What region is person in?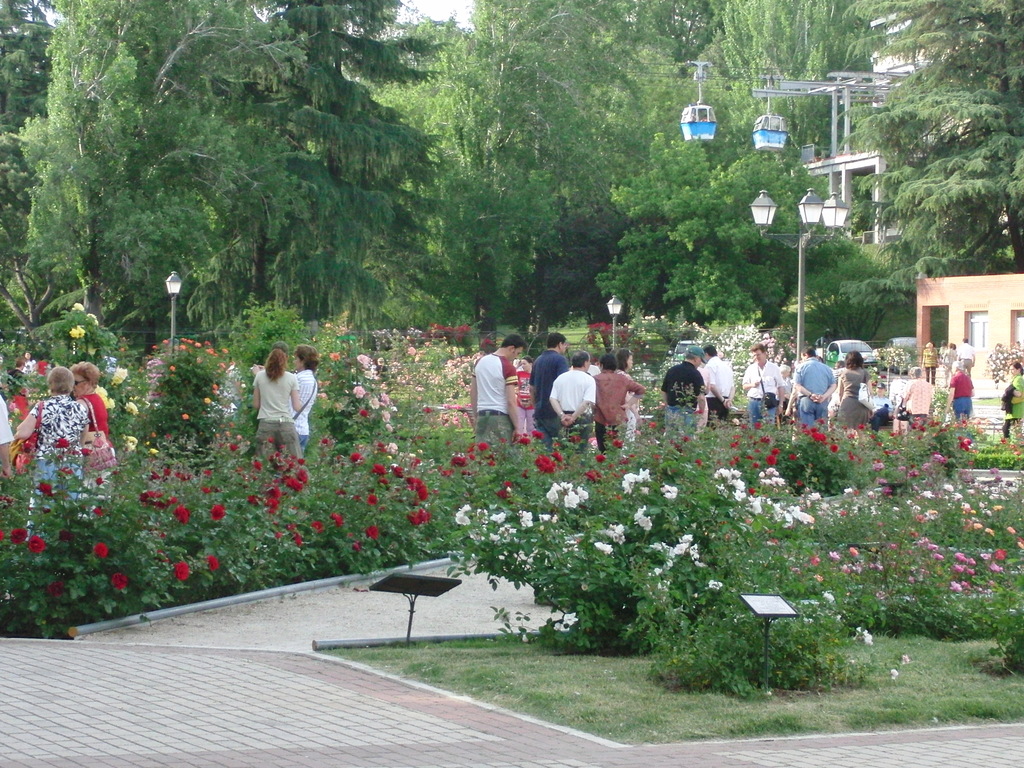
crop(696, 355, 706, 373).
